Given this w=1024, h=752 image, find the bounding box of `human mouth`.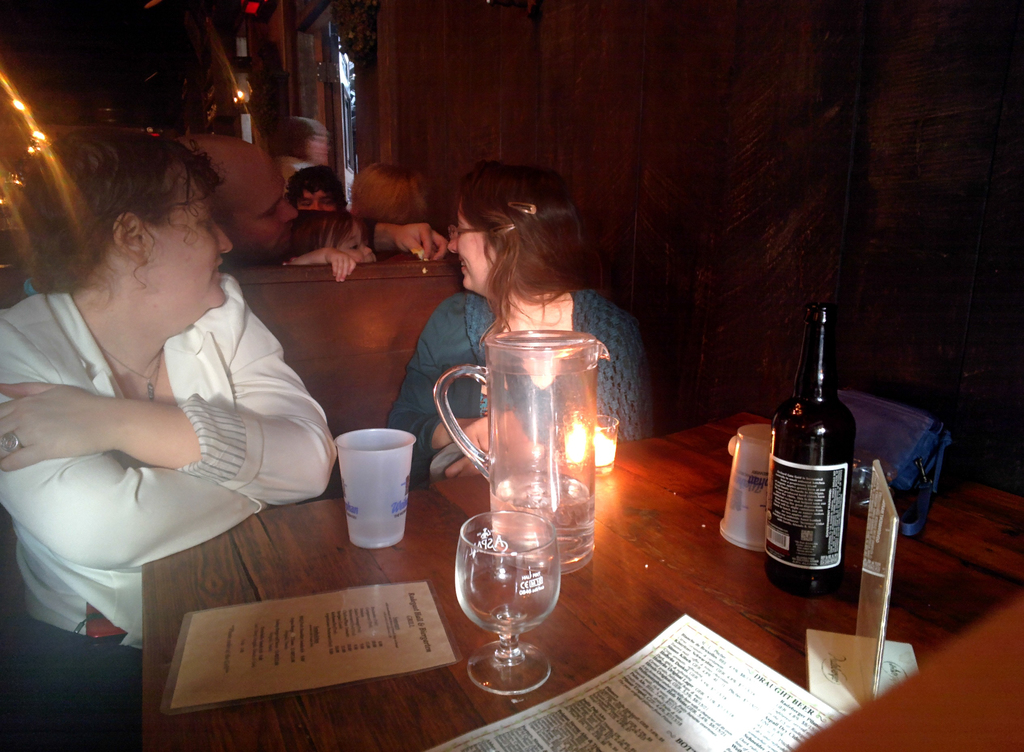
box(210, 256, 223, 283).
